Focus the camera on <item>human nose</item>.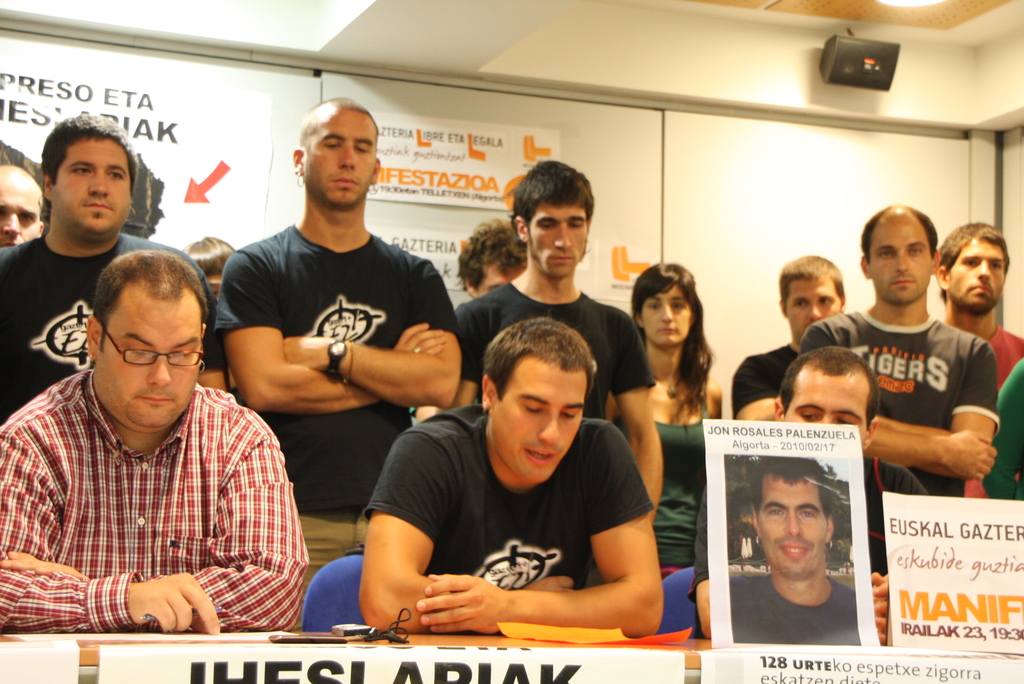
Focus region: crop(662, 305, 675, 322).
